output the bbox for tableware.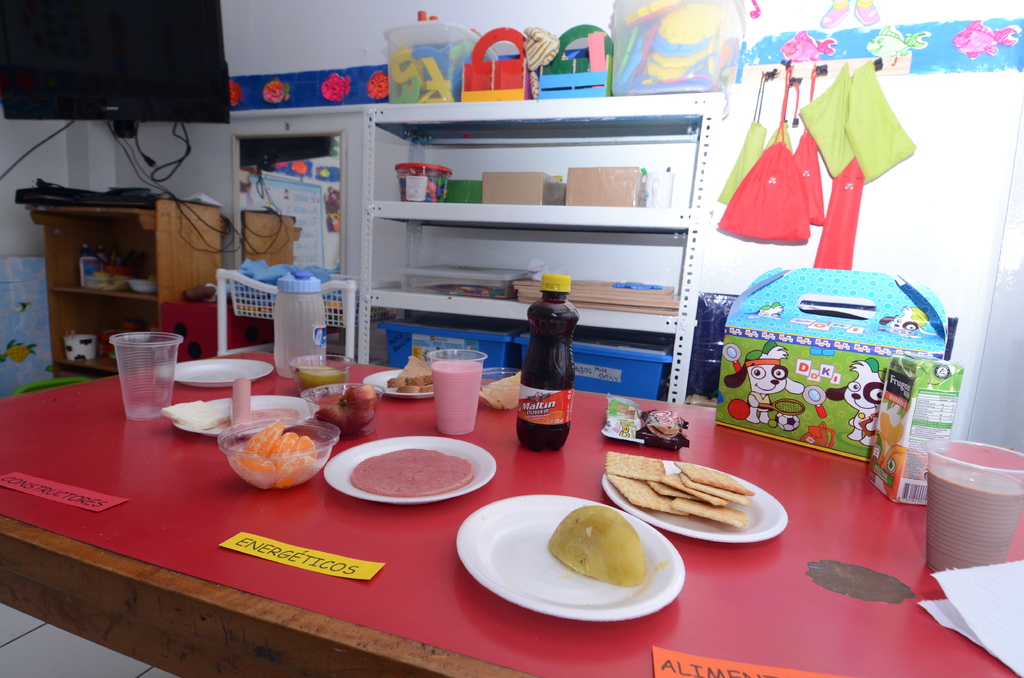
bbox(360, 365, 434, 401).
